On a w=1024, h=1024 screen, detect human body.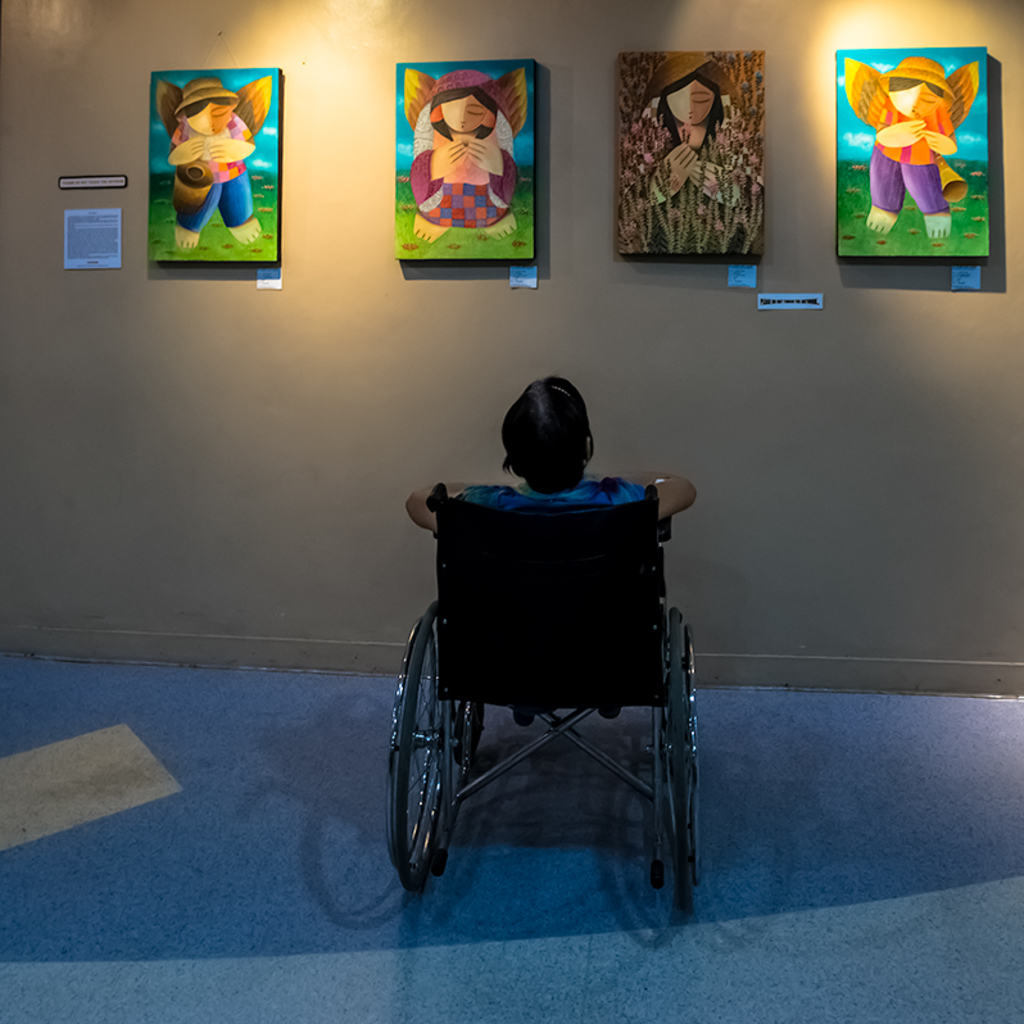
pyautogui.locateOnScreen(873, 100, 951, 227).
